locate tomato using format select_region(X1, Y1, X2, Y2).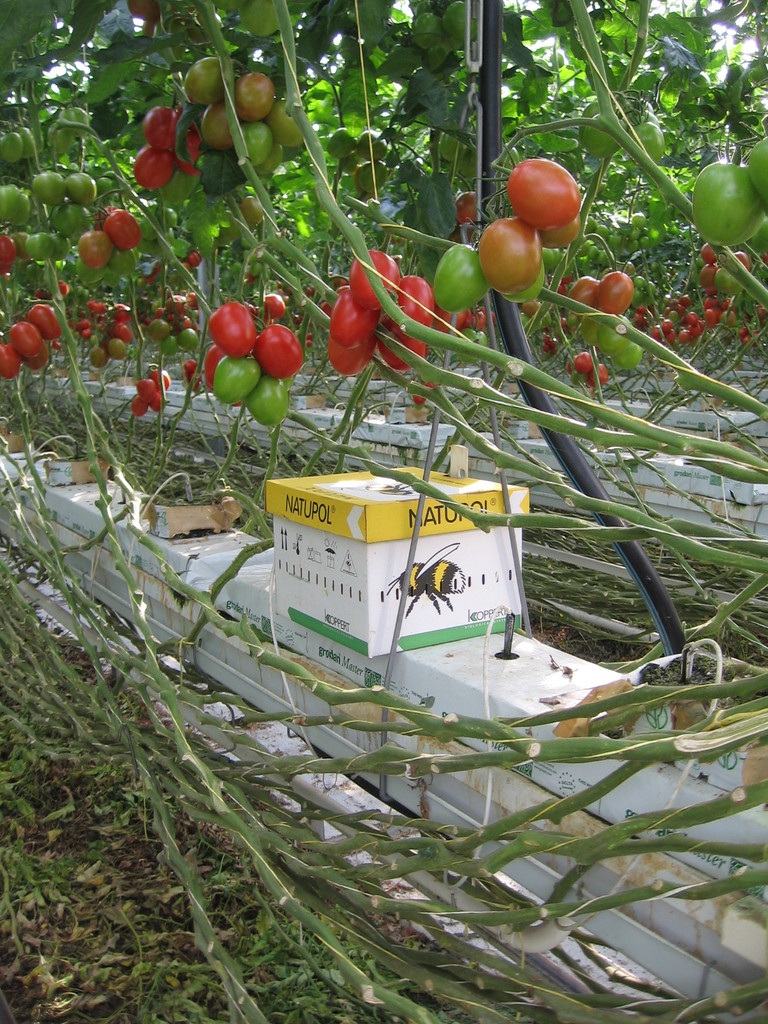
select_region(432, 242, 479, 308).
